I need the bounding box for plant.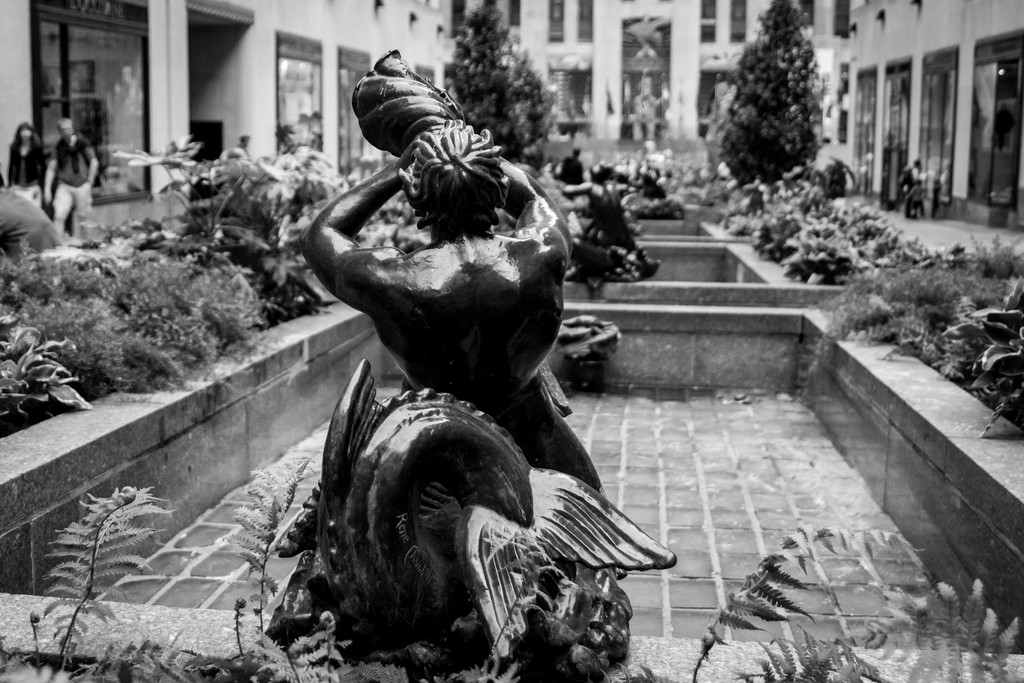
Here it is: 740, 614, 897, 682.
